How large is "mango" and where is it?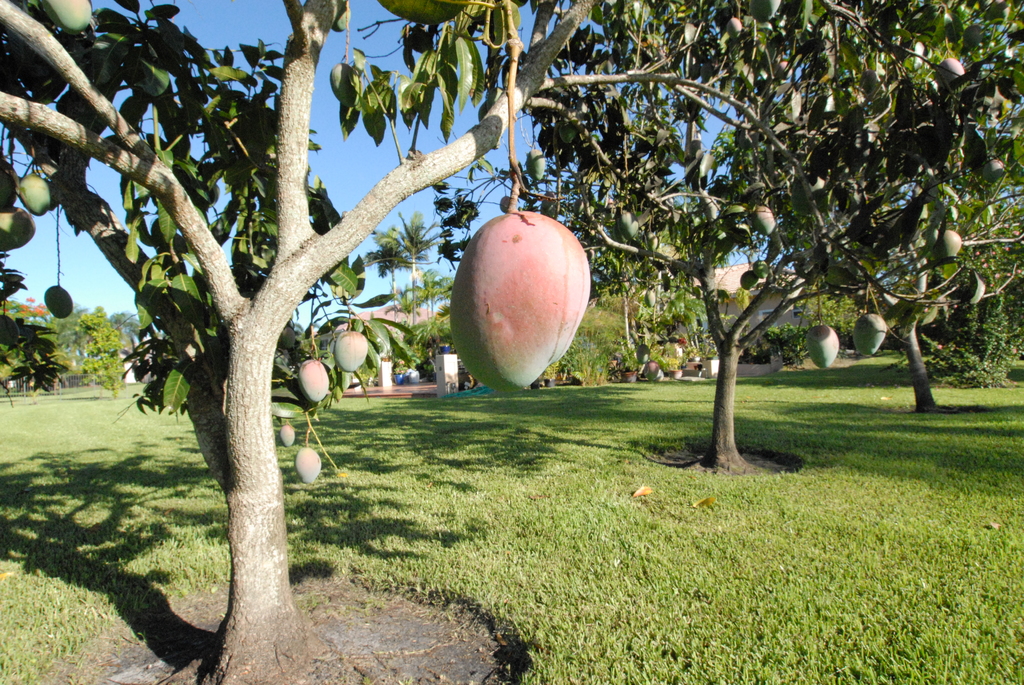
Bounding box: 300:361:331:402.
